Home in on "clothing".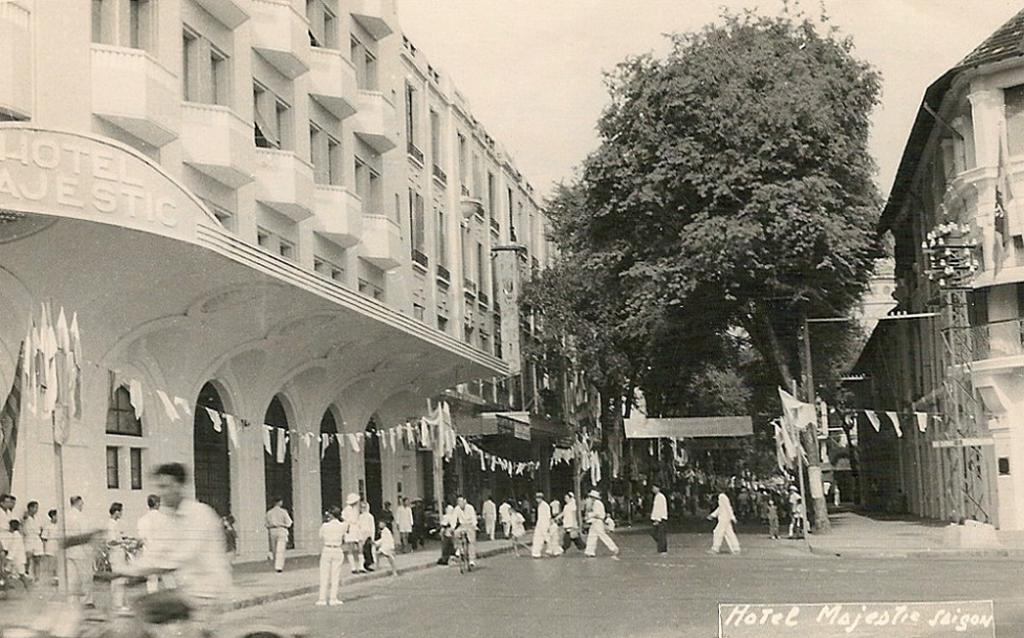
Homed in at {"x1": 646, "y1": 488, "x2": 668, "y2": 555}.
